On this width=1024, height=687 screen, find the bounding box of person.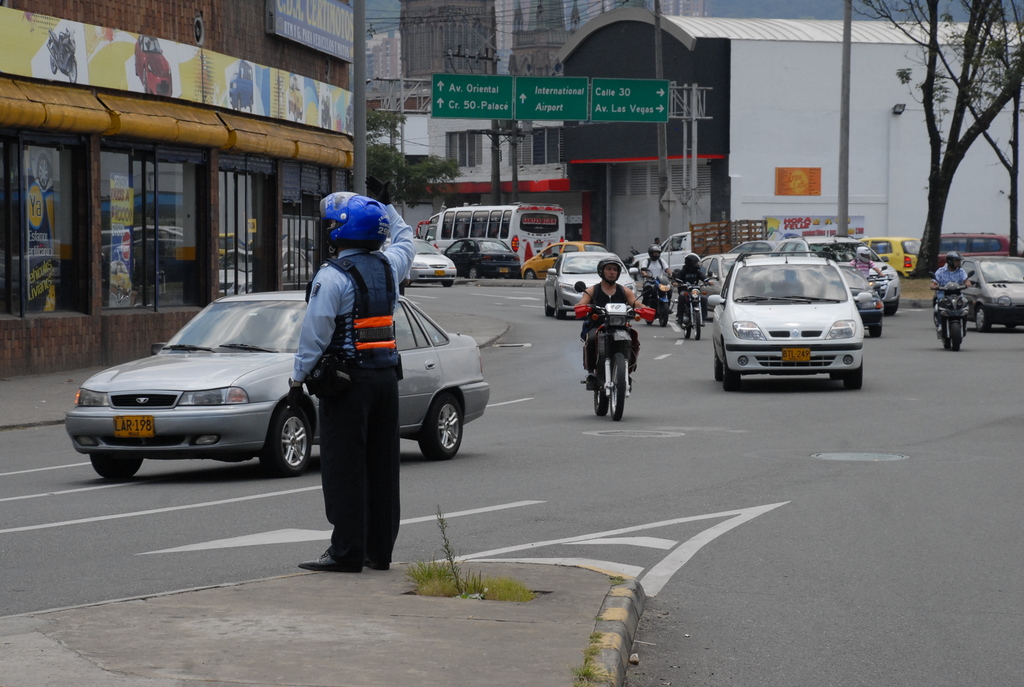
Bounding box: bbox(572, 254, 653, 397).
